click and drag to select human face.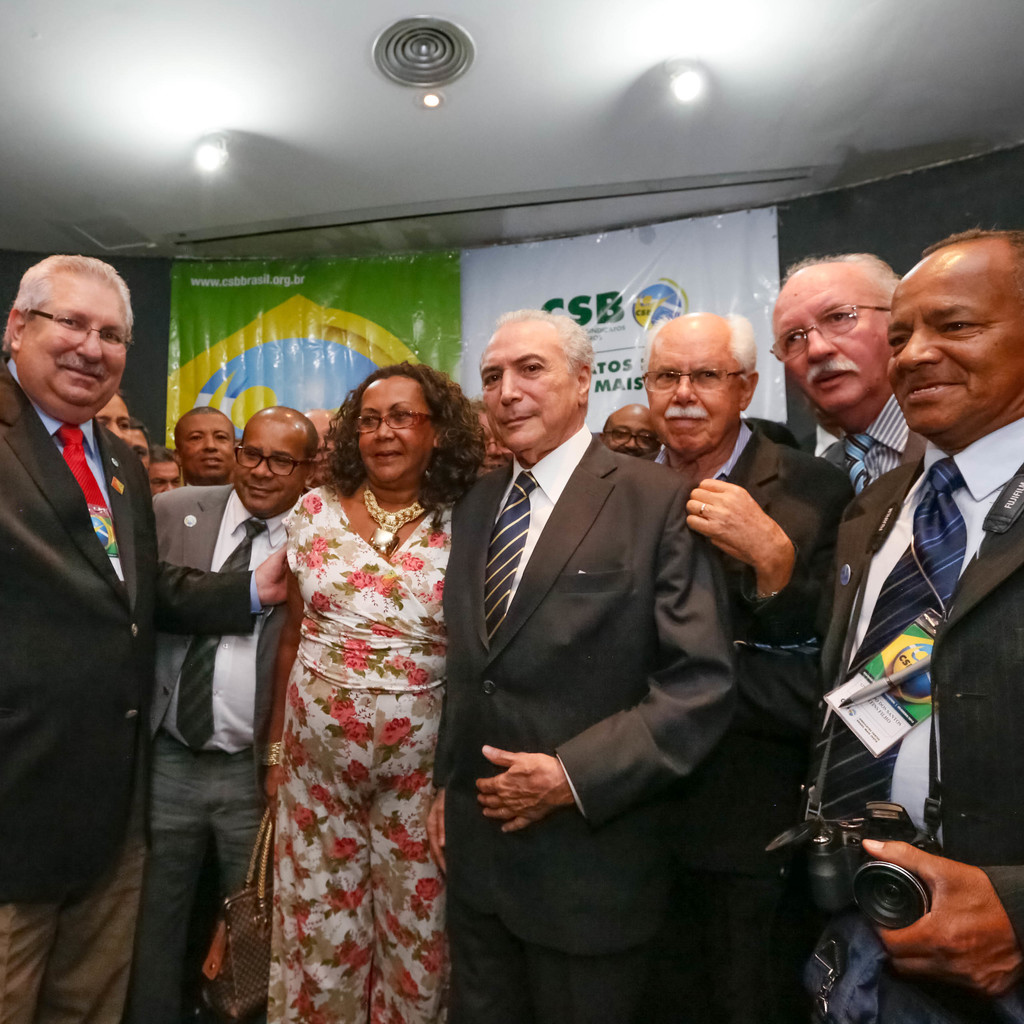
Selection: (left=148, top=461, right=185, bottom=494).
